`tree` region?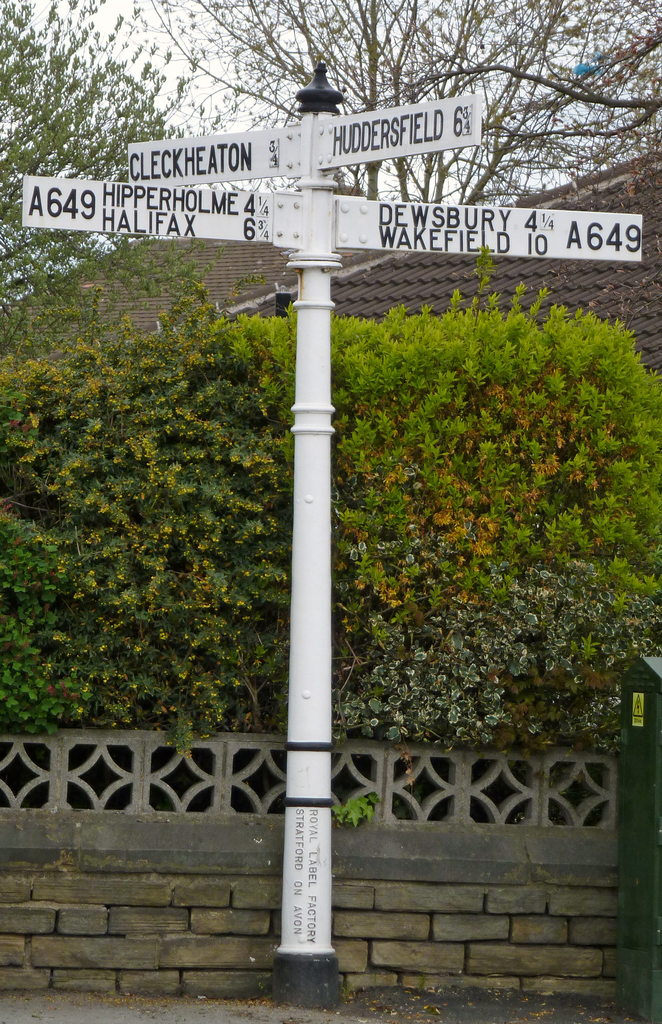
<bbox>0, 1, 243, 365</bbox>
